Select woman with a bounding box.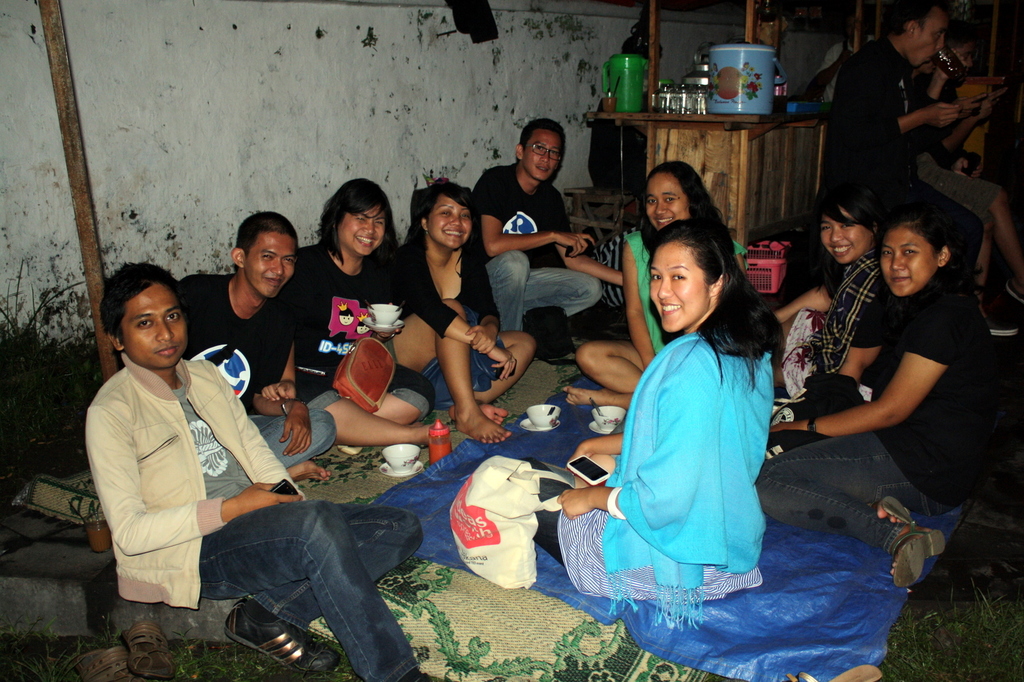
(x1=751, y1=193, x2=1009, y2=591).
